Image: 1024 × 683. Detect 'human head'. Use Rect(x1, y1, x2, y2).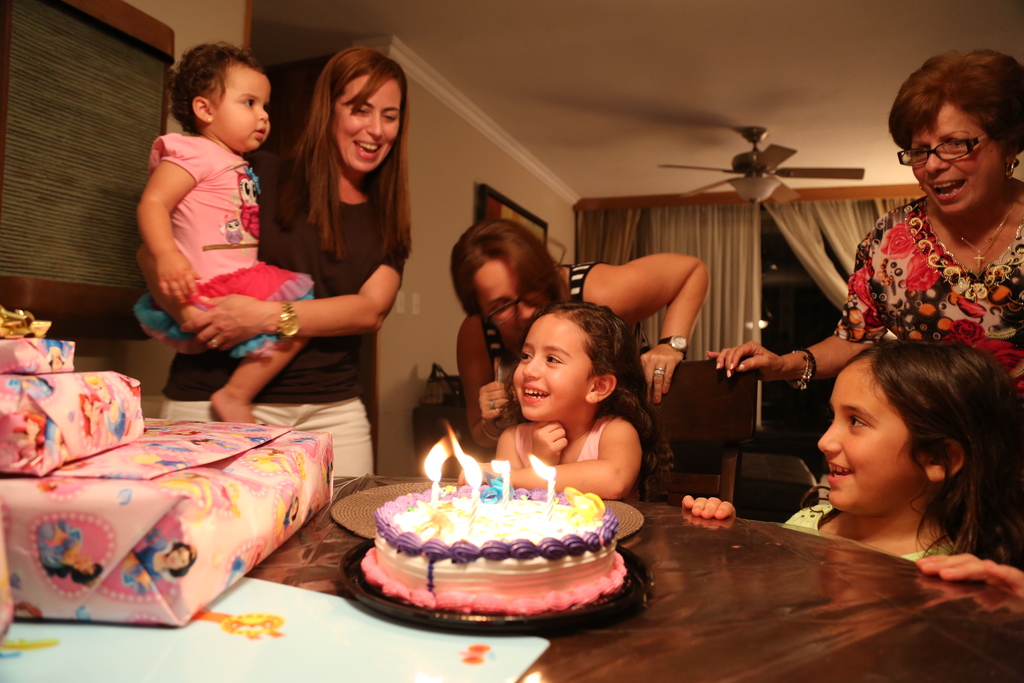
Rect(175, 42, 273, 150).
